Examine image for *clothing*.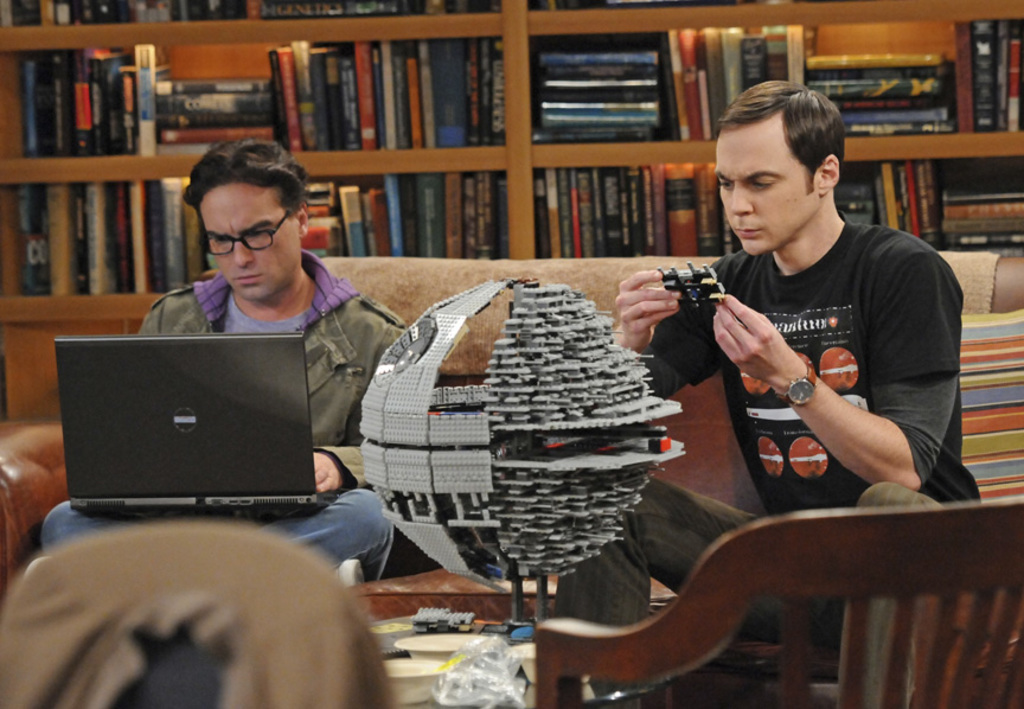
Examination result: (x1=34, y1=210, x2=414, y2=543).
